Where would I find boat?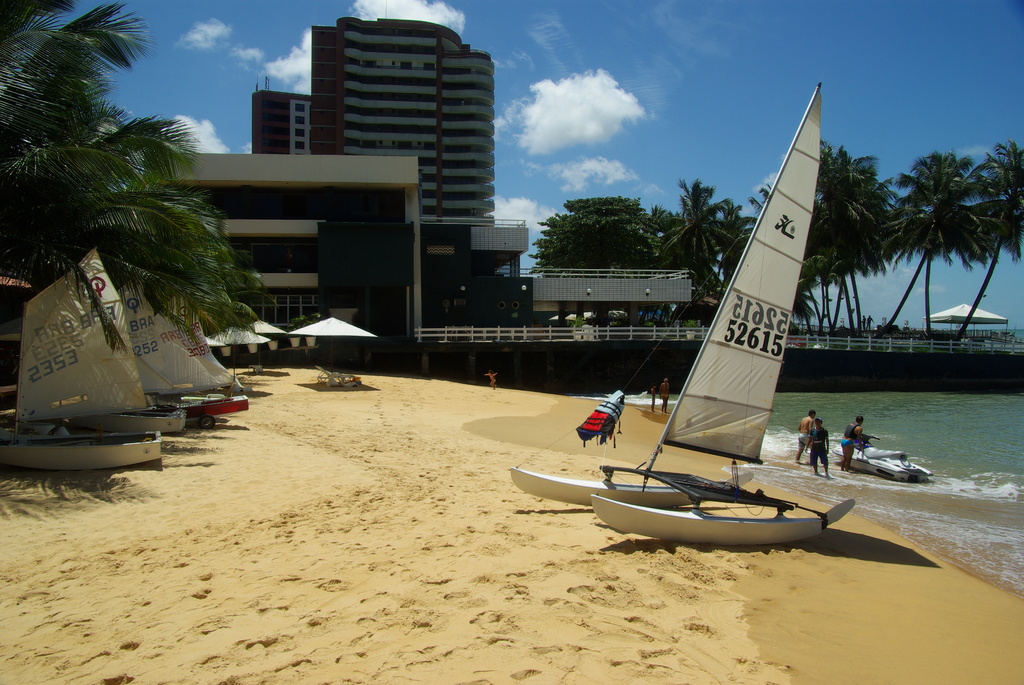
At (x1=1, y1=249, x2=165, y2=468).
